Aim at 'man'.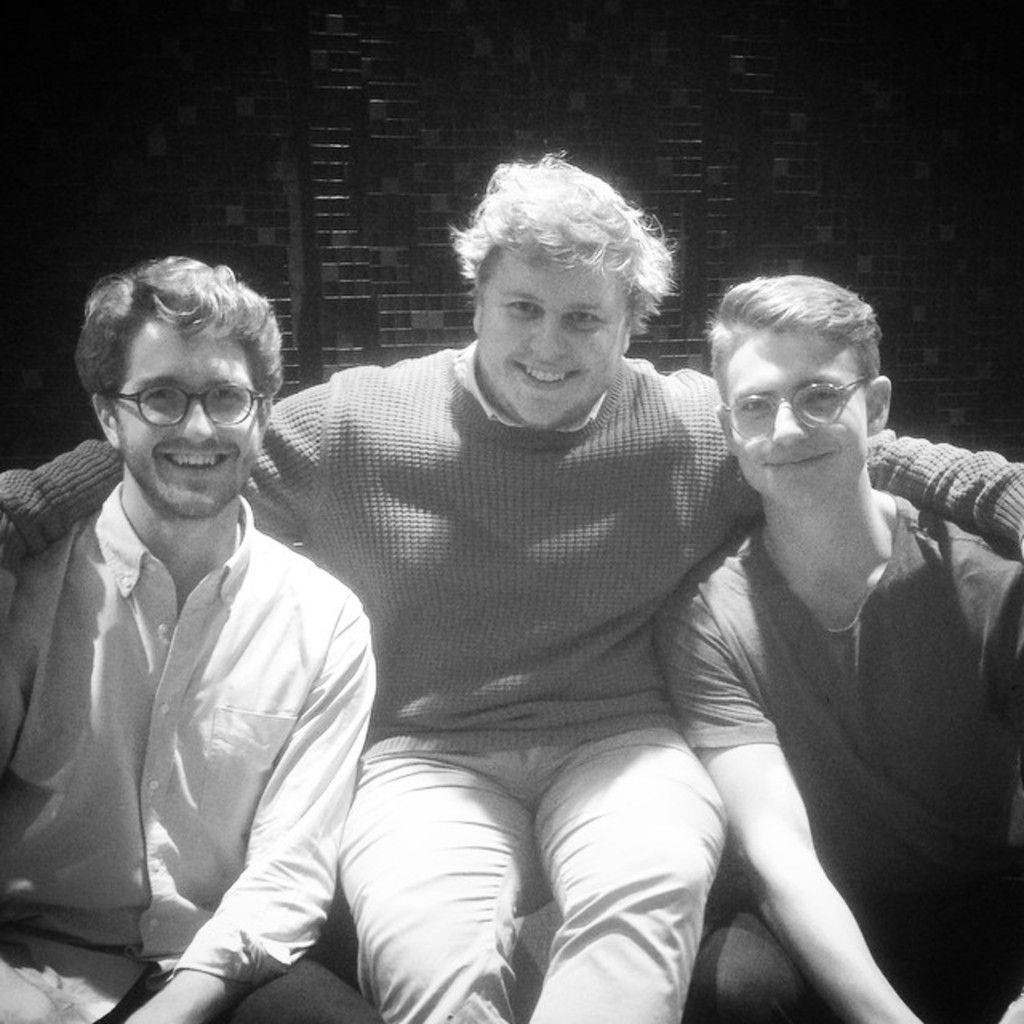
Aimed at box=[0, 146, 1022, 1022].
